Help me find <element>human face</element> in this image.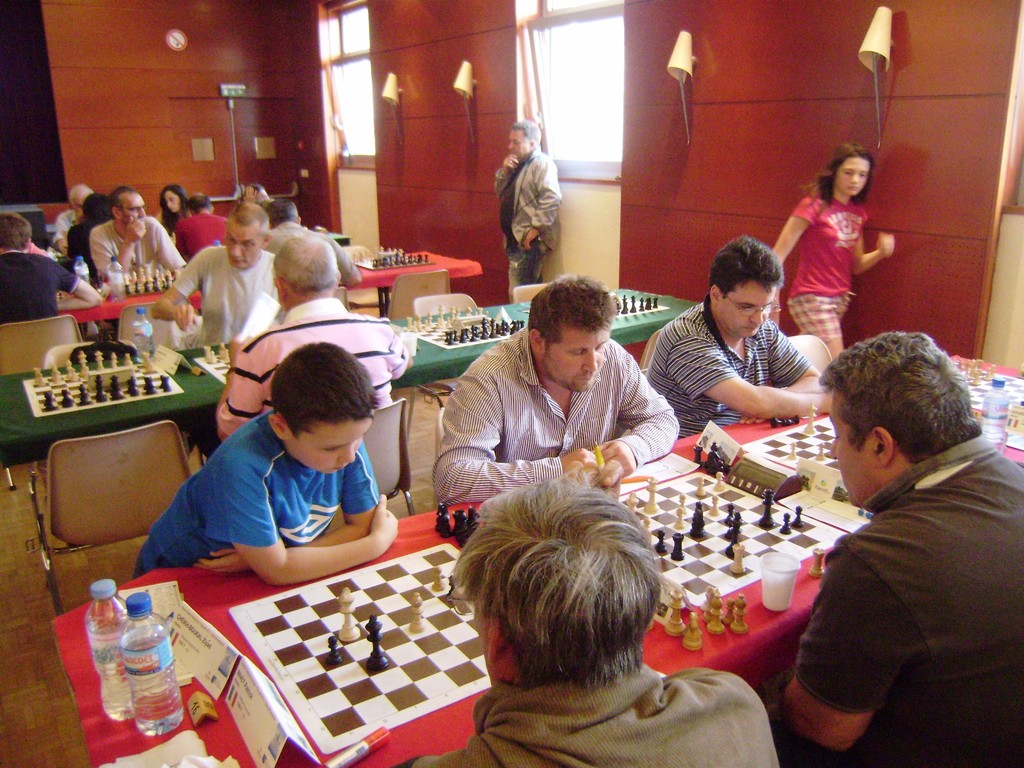
Found it: bbox(165, 193, 181, 211).
